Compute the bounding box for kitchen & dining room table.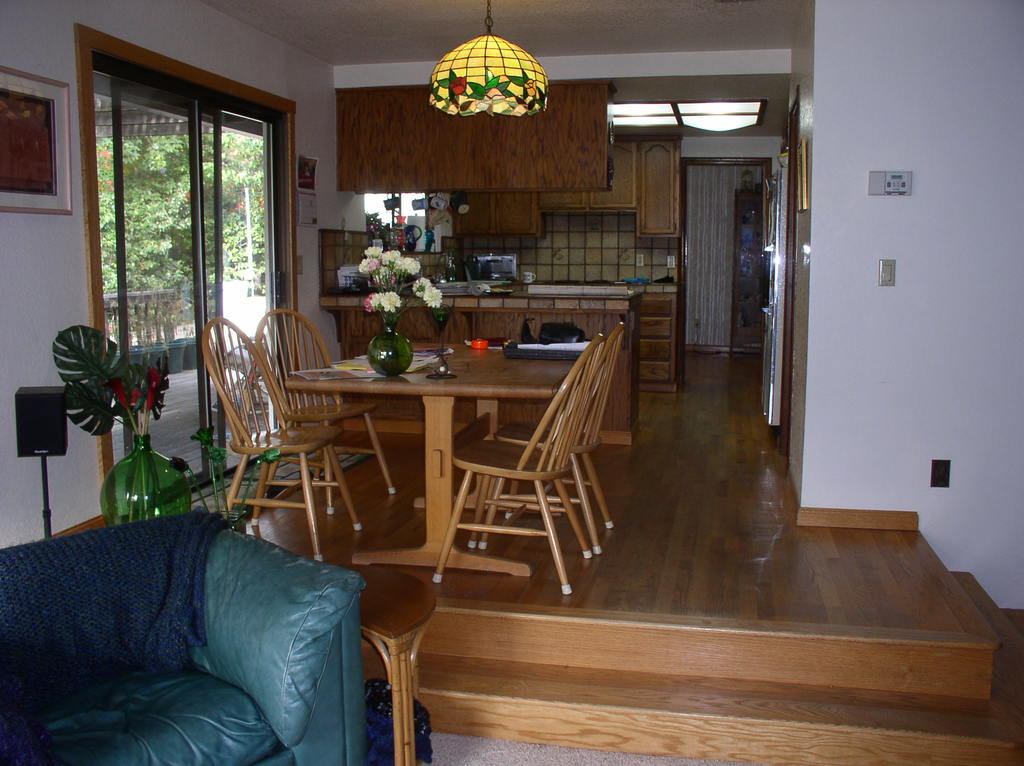
<region>273, 326, 623, 548</region>.
